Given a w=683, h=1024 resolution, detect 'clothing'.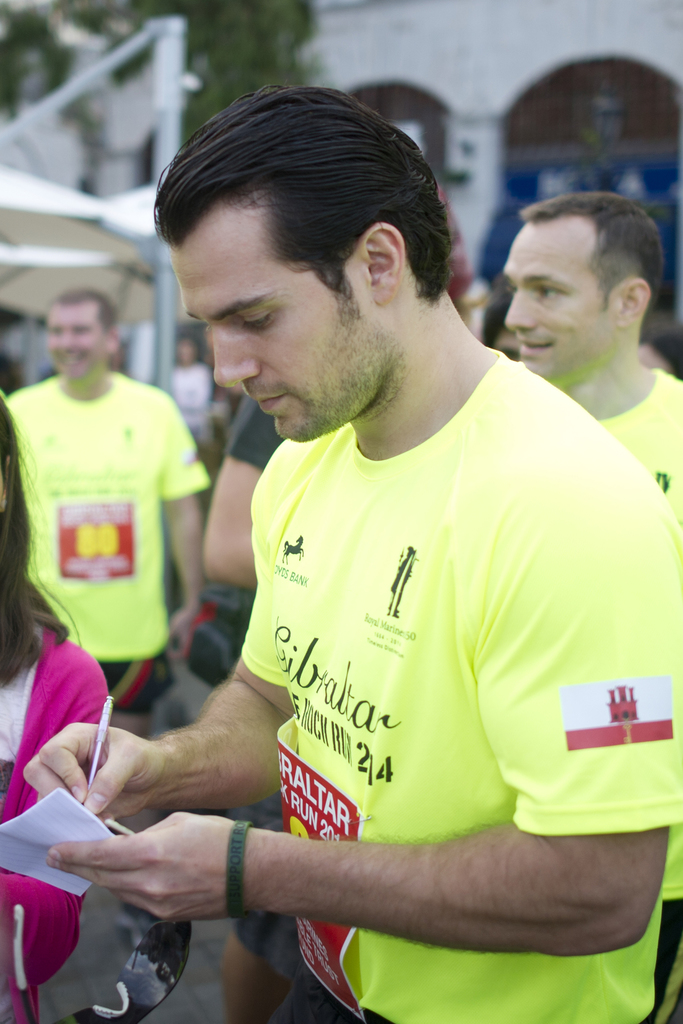
box=[224, 397, 308, 970].
